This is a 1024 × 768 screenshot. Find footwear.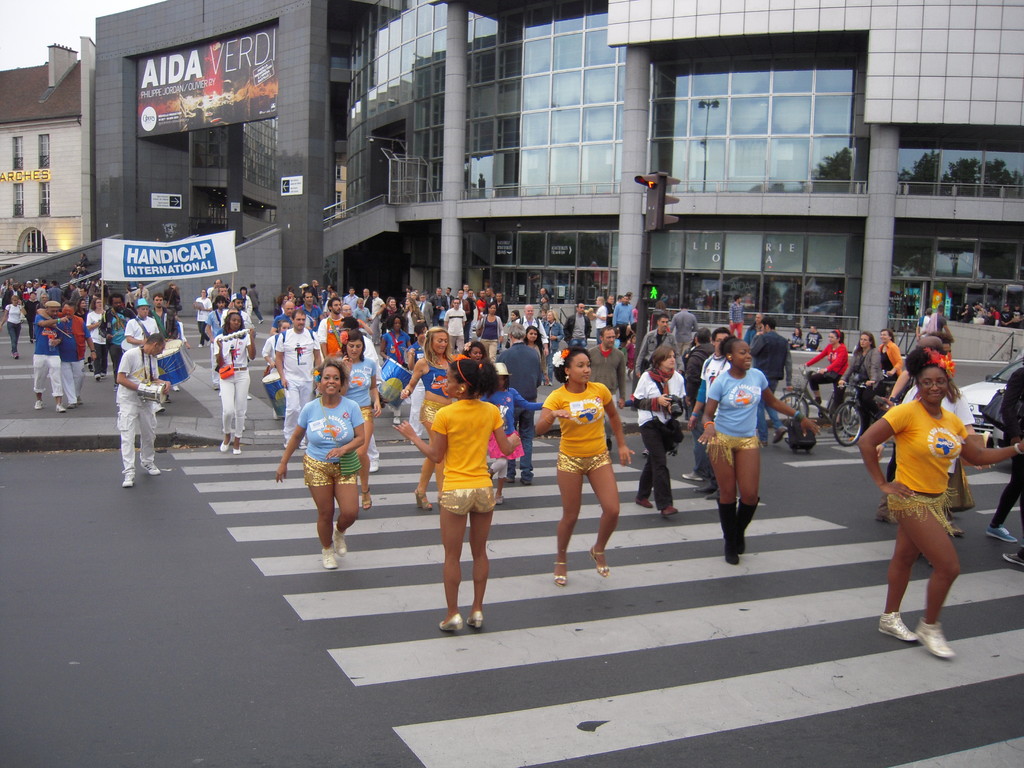
Bounding box: bbox=(153, 403, 164, 413).
